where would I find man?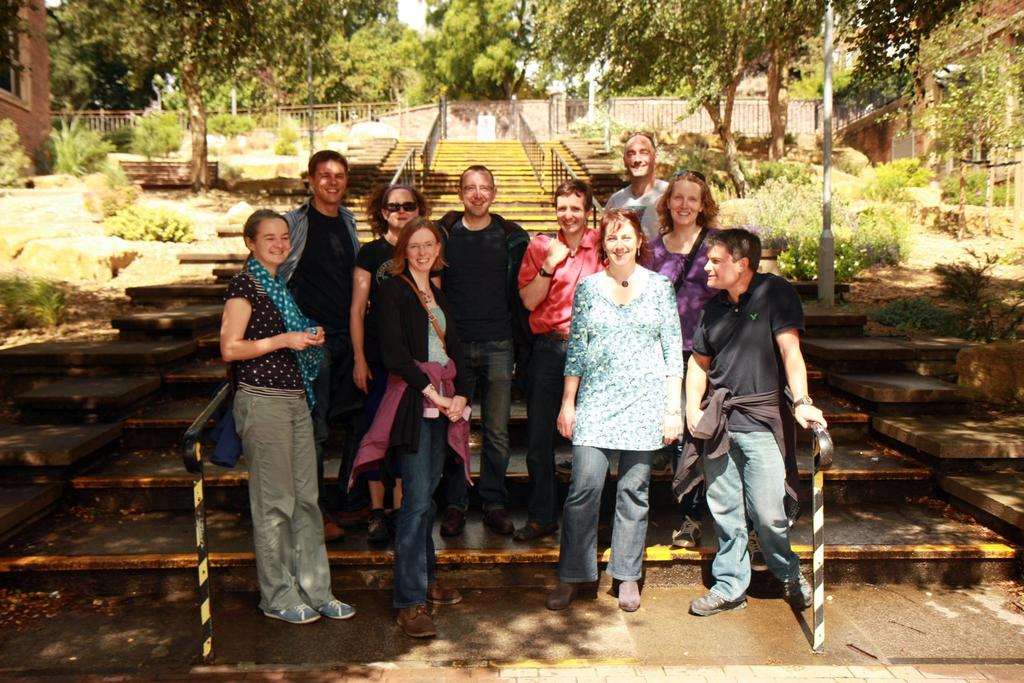
At 431, 169, 535, 536.
